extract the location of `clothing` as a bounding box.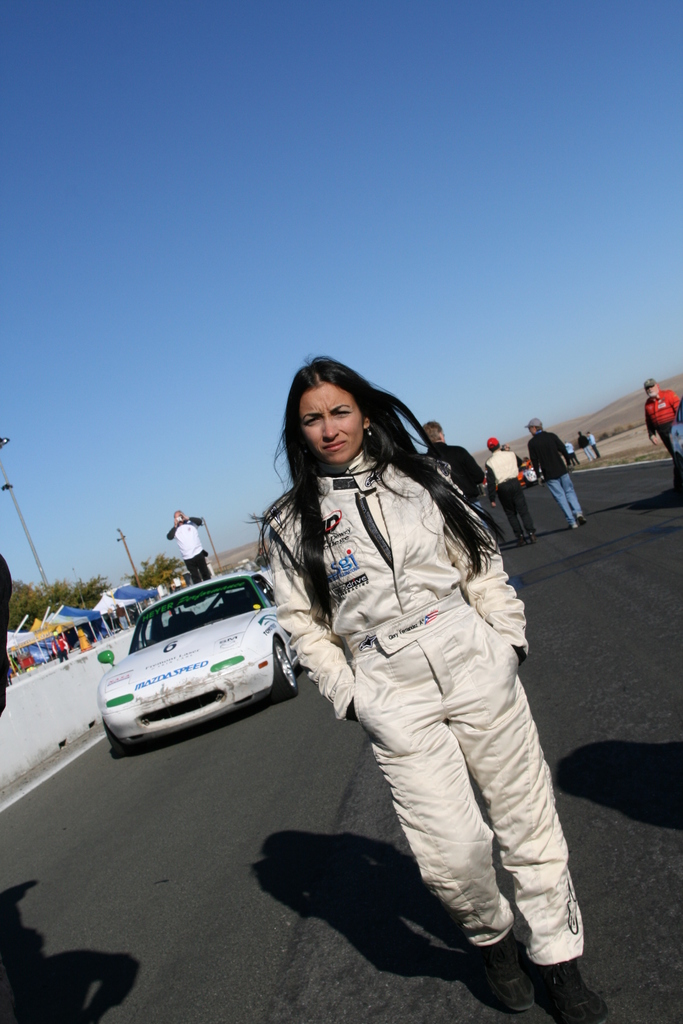
BBox(114, 604, 128, 630).
